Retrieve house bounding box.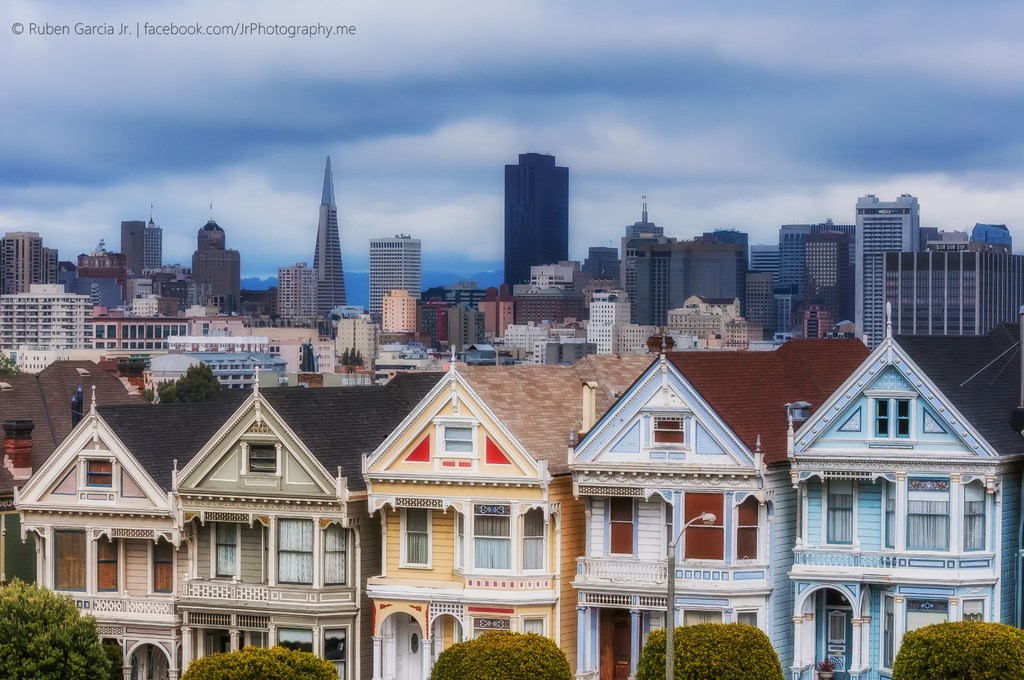
Bounding box: select_region(174, 340, 270, 380).
